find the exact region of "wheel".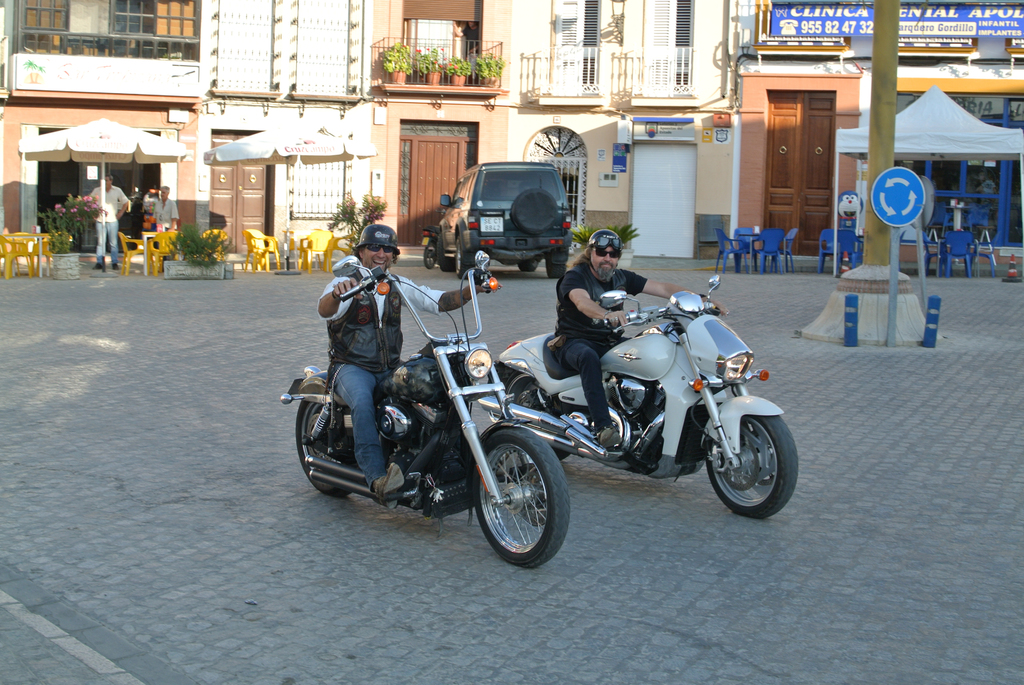
Exact region: <bbox>499, 369, 578, 463</bbox>.
